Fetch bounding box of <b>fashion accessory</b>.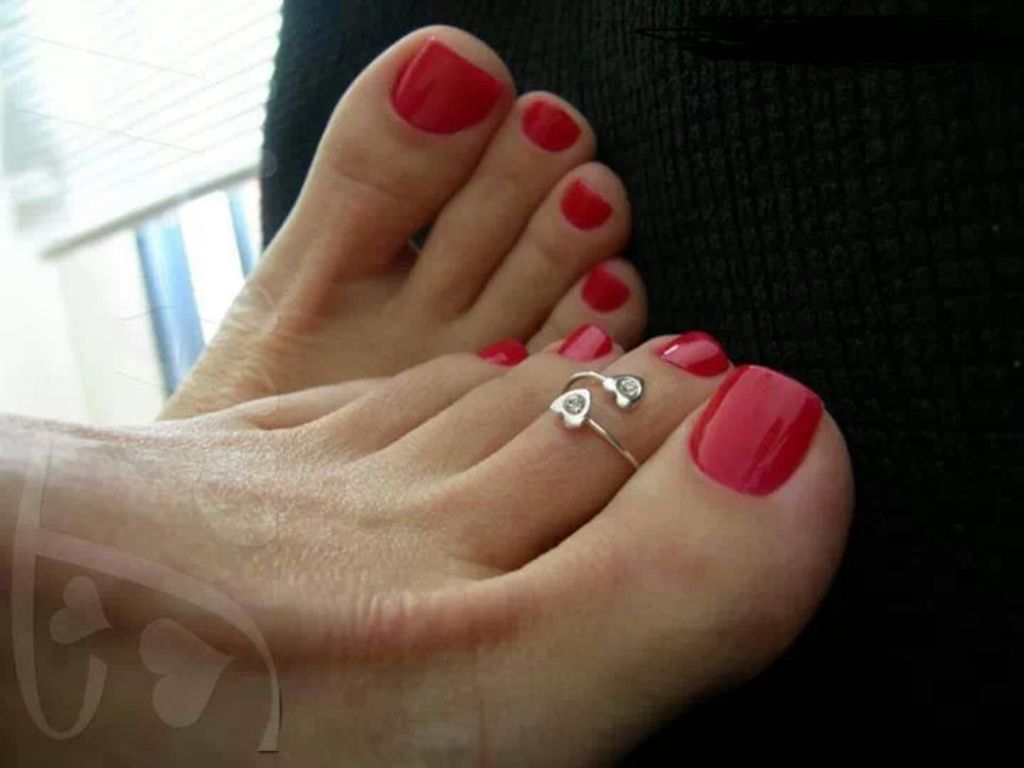
Bbox: [555, 364, 640, 476].
